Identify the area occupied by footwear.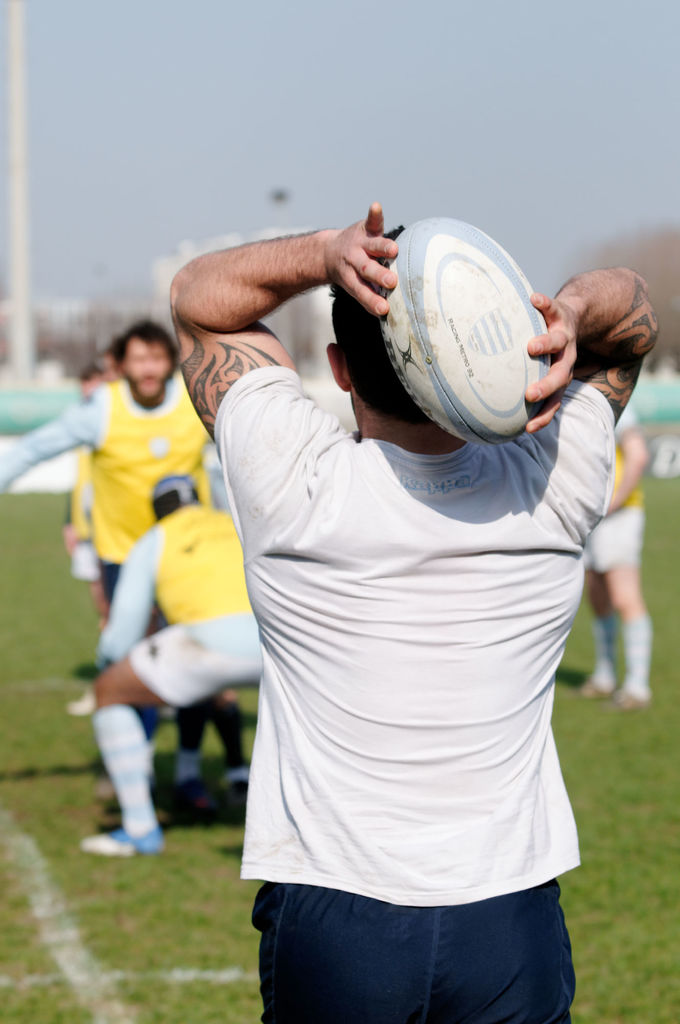
Area: bbox=[218, 760, 251, 835].
